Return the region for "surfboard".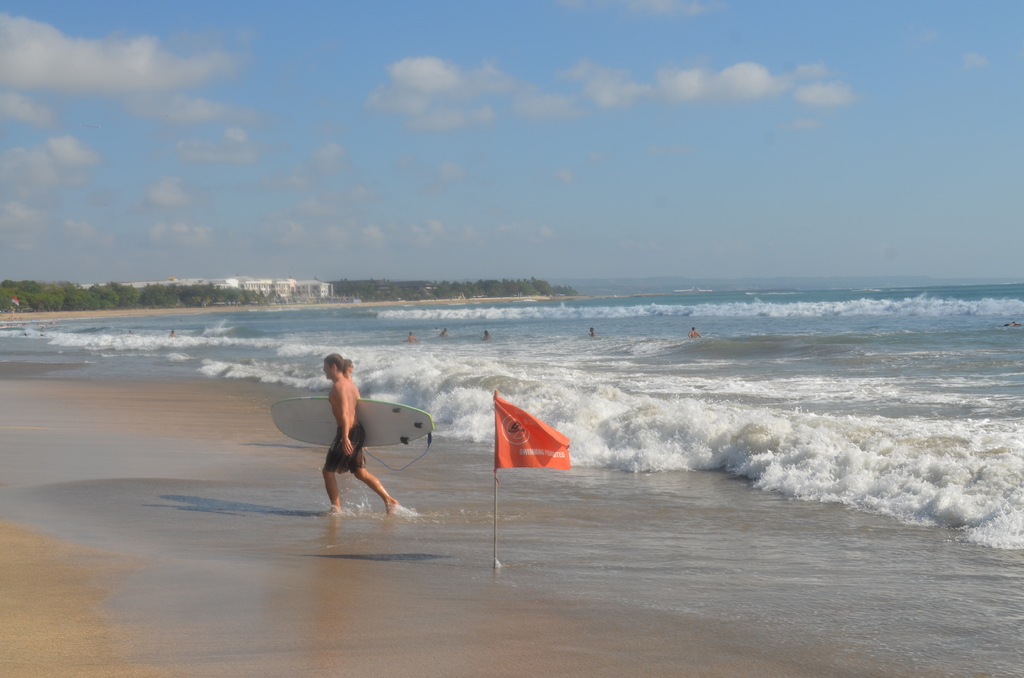
x1=269, y1=394, x2=433, y2=444.
